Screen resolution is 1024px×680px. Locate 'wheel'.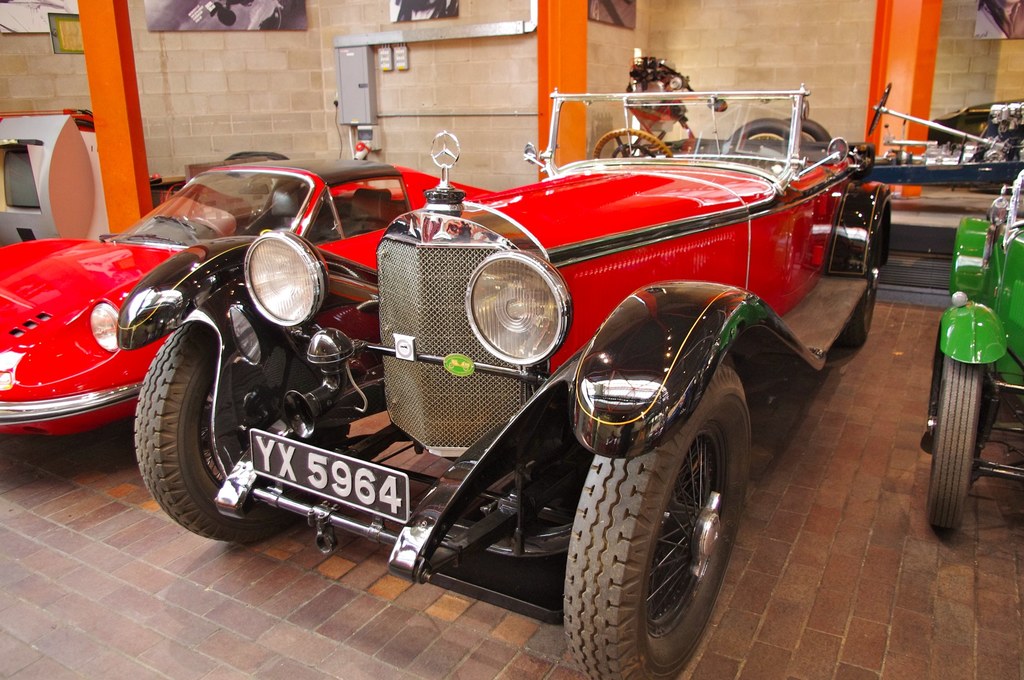
detection(596, 125, 671, 159).
